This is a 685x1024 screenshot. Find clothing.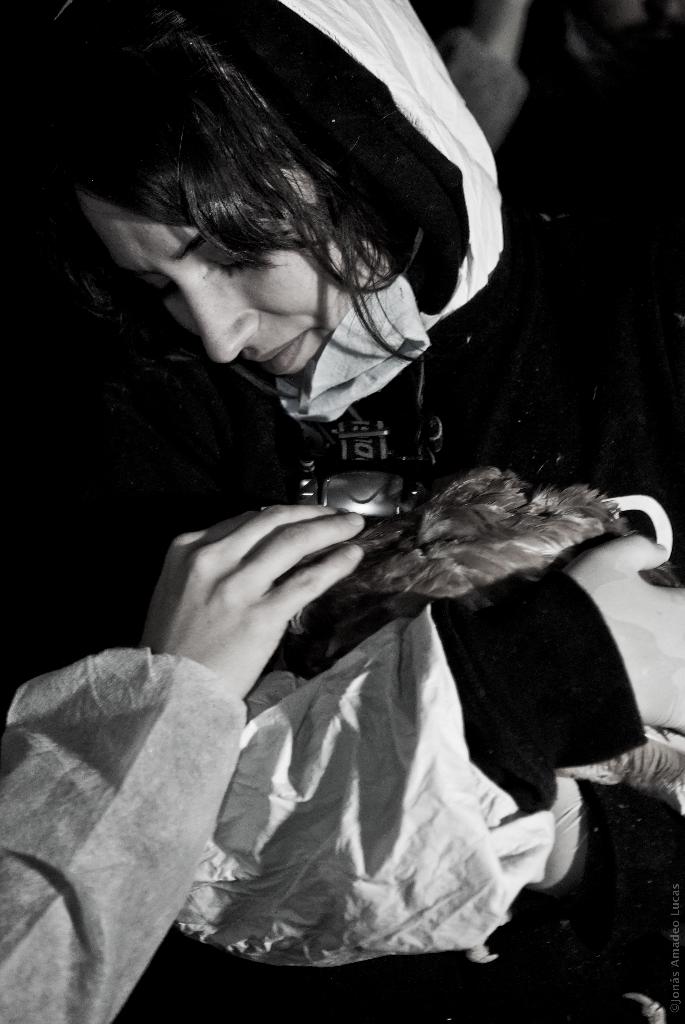
Bounding box: [8, 0, 684, 1022].
